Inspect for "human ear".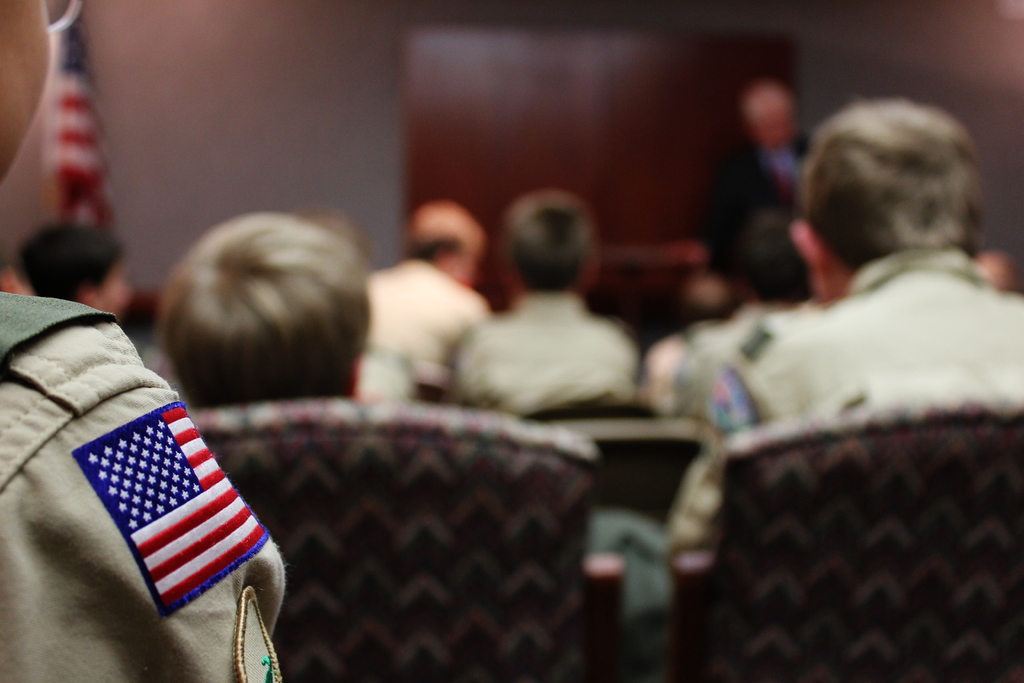
Inspection: detection(788, 215, 831, 300).
